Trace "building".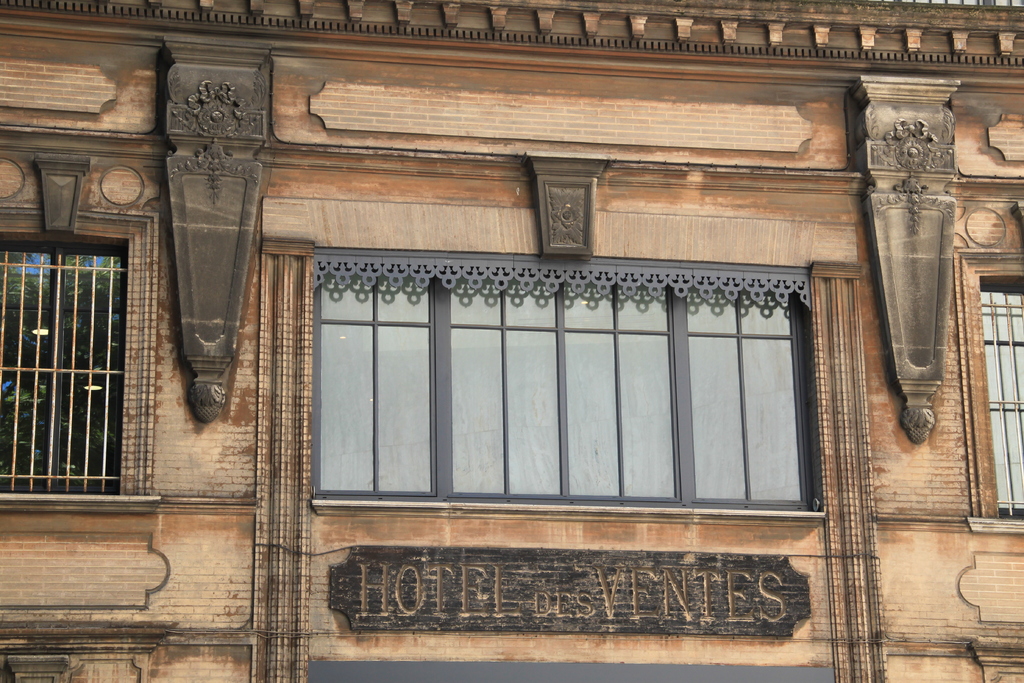
Traced to <bbox>0, 0, 1023, 682</bbox>.
